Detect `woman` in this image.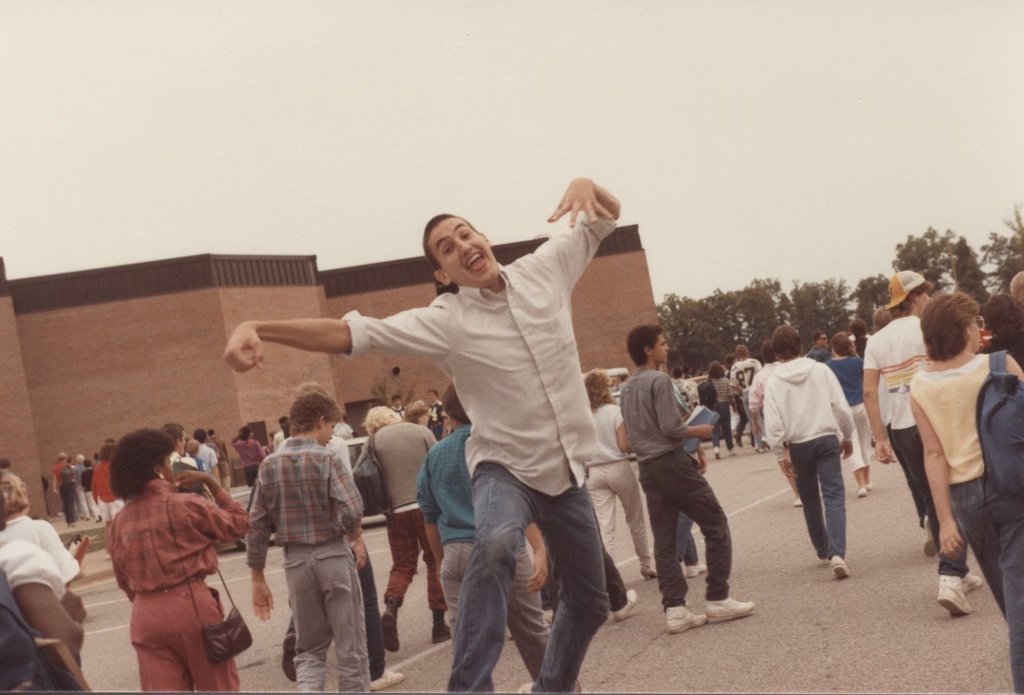
Detection: (985, 294, 1023, 367).
